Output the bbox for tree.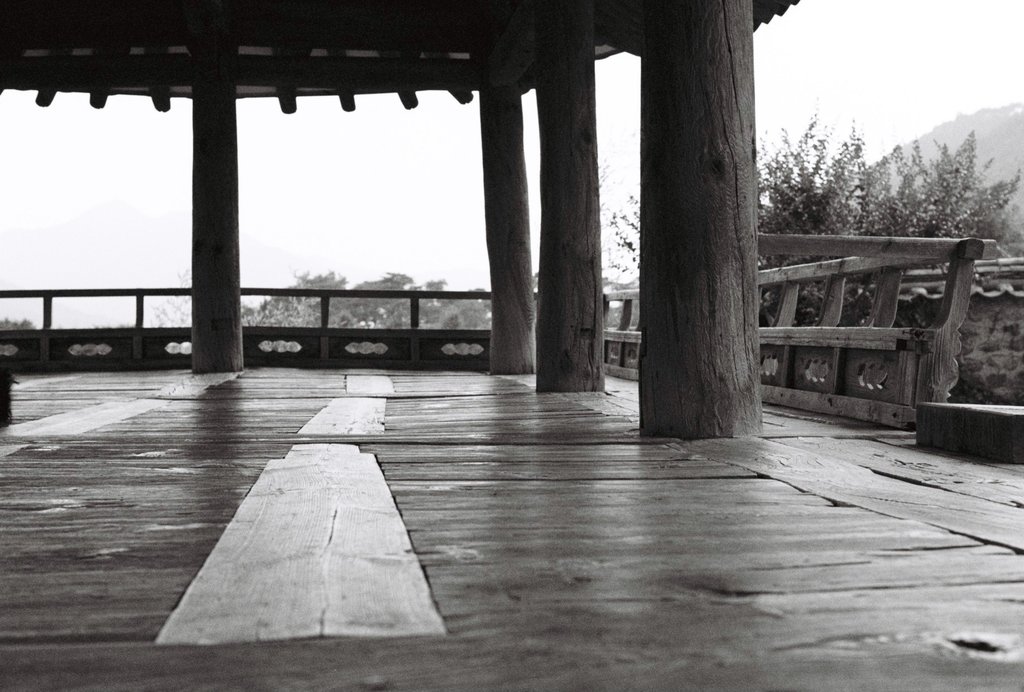
bbox=[232, 259, 490, 325].
